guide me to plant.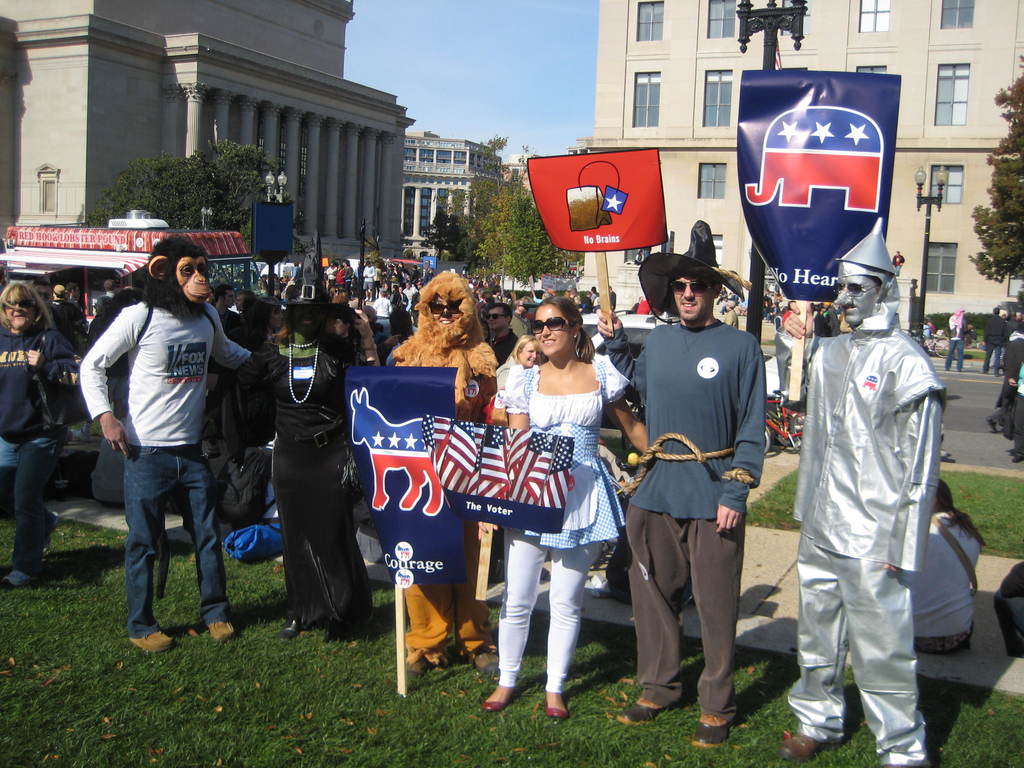
Guidance: box=[747, 461, 805, 531].
